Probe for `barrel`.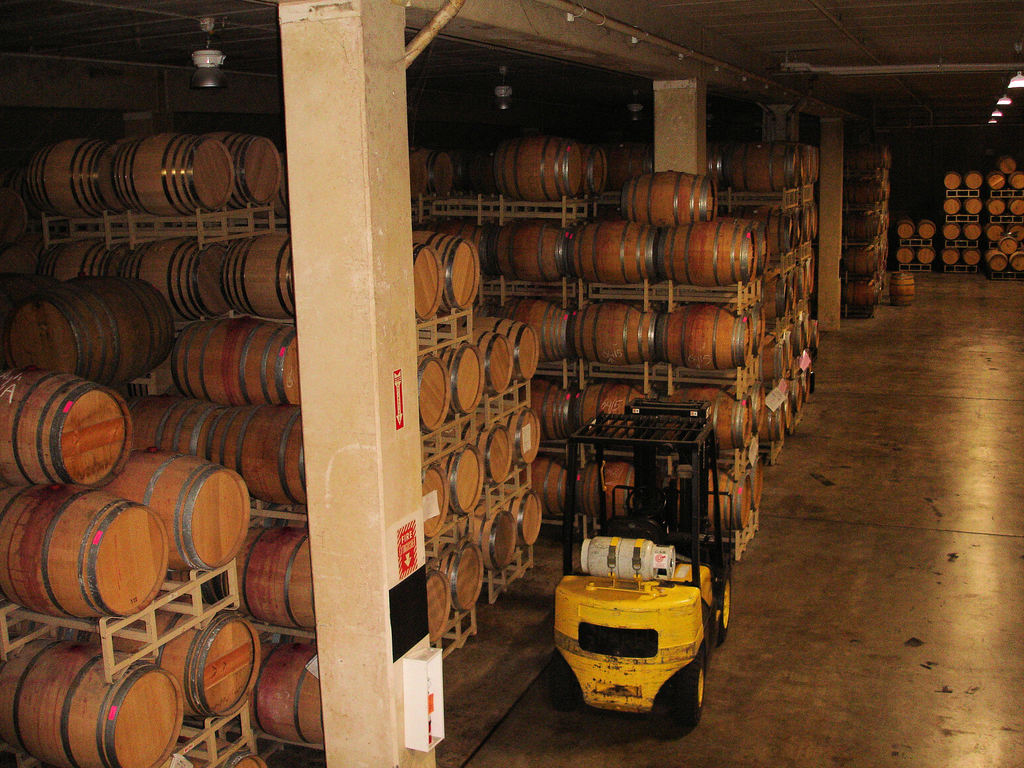
Probe result: <box>893,273,916,307</box>.
